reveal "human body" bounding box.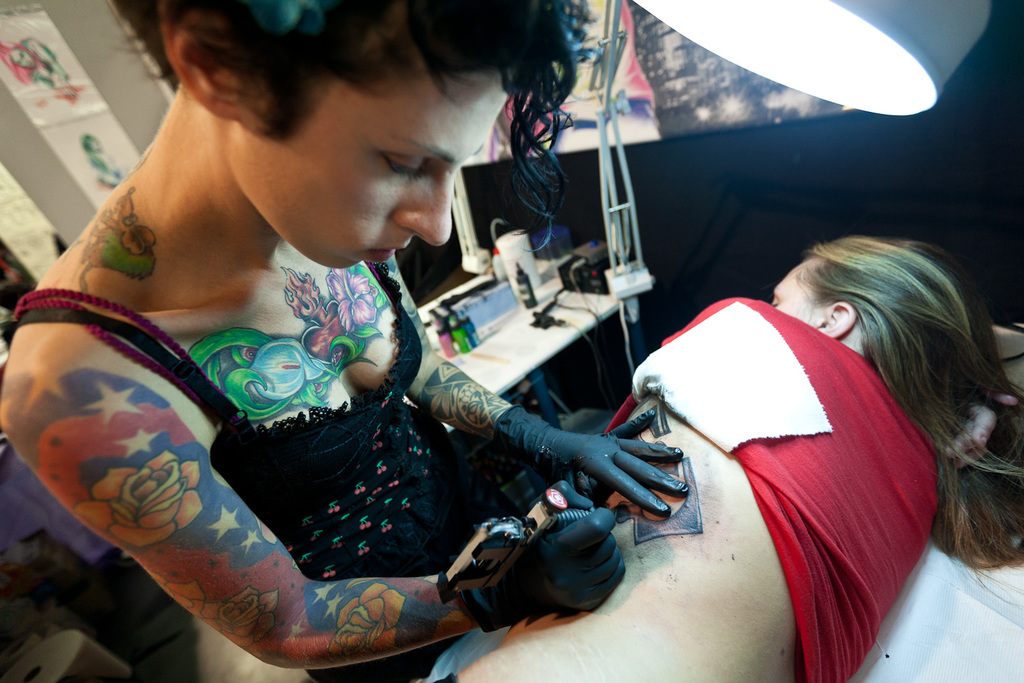
Revealed: [26, 0, 743, 682].
